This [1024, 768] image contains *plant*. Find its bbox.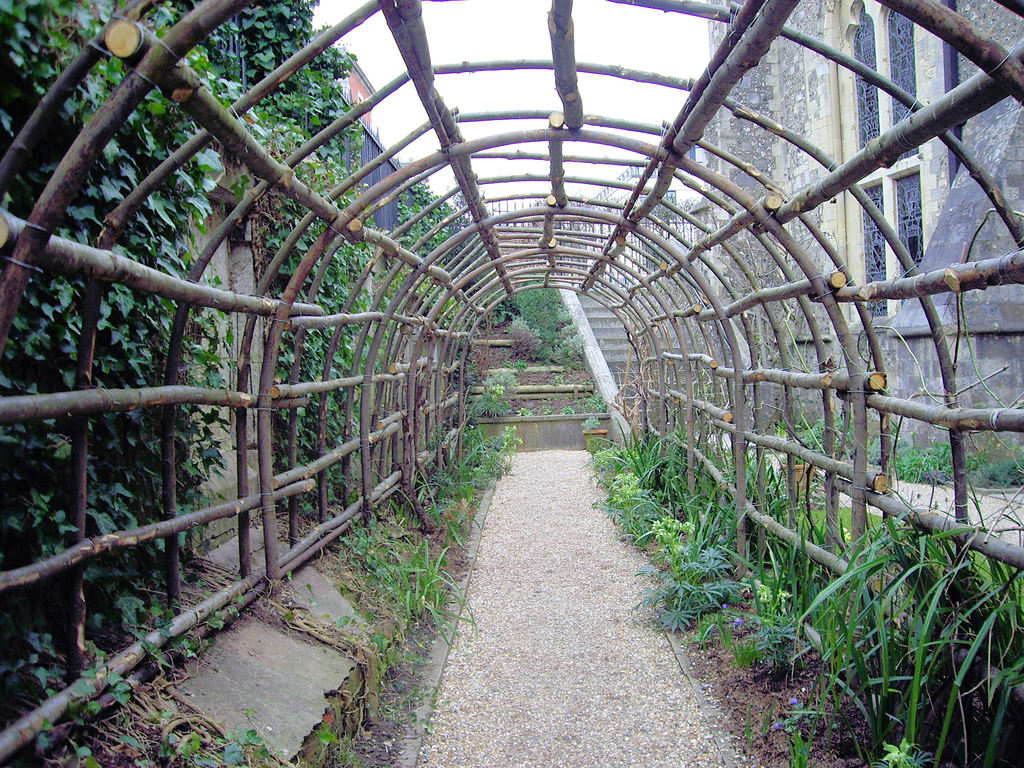
left=989, top=460, right=1023, bottom=484.
